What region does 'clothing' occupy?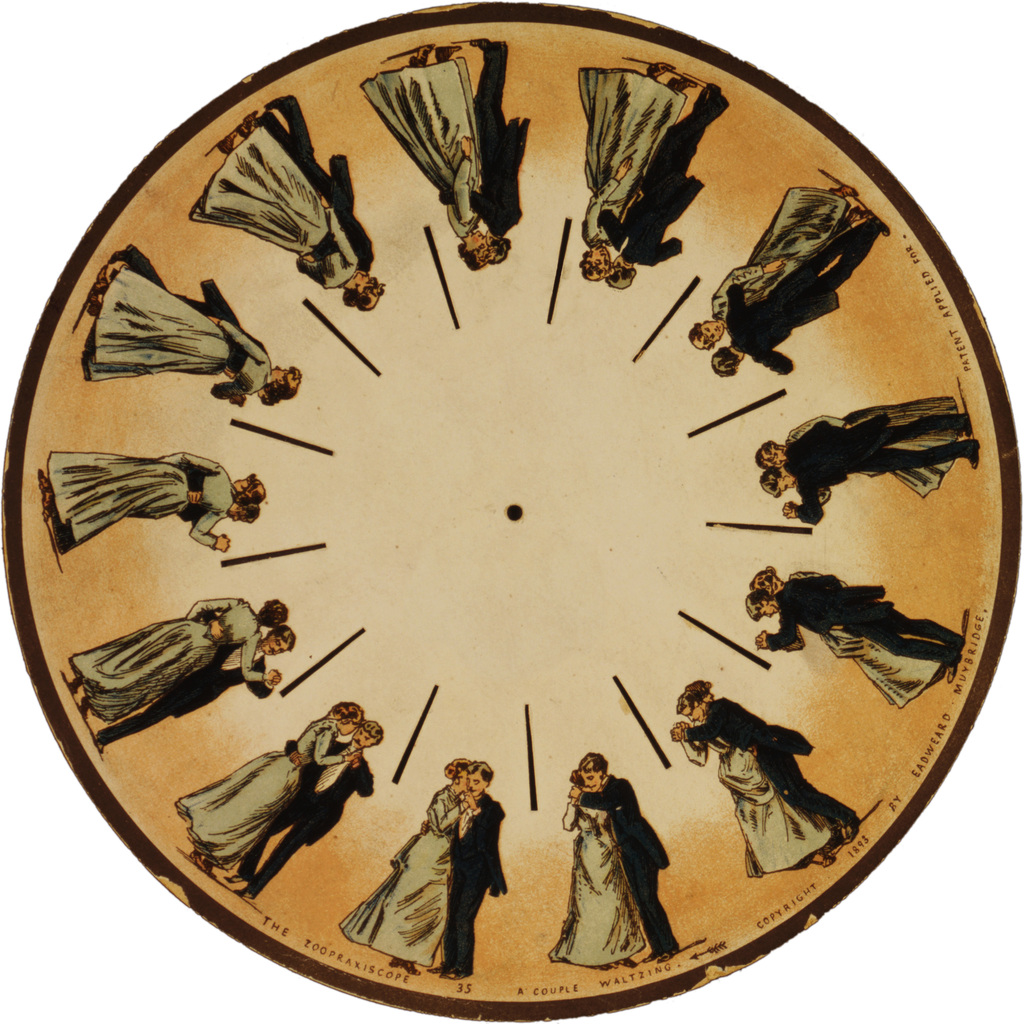
[337, 785, 447, 965].
